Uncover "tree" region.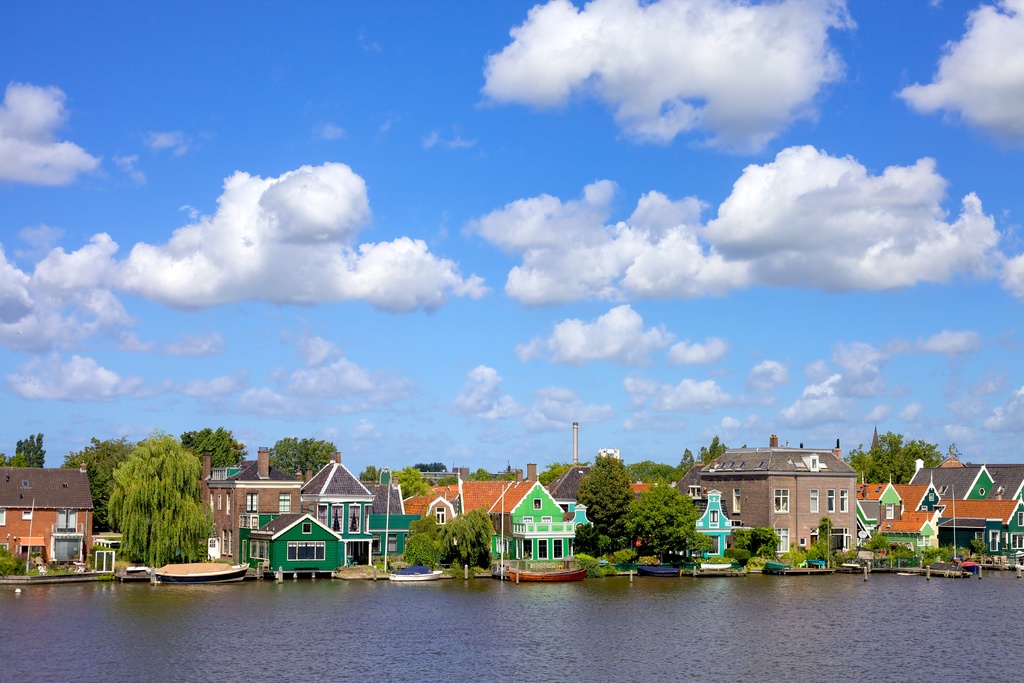
Uncovered: BBox(177, 424, 250, 466).
